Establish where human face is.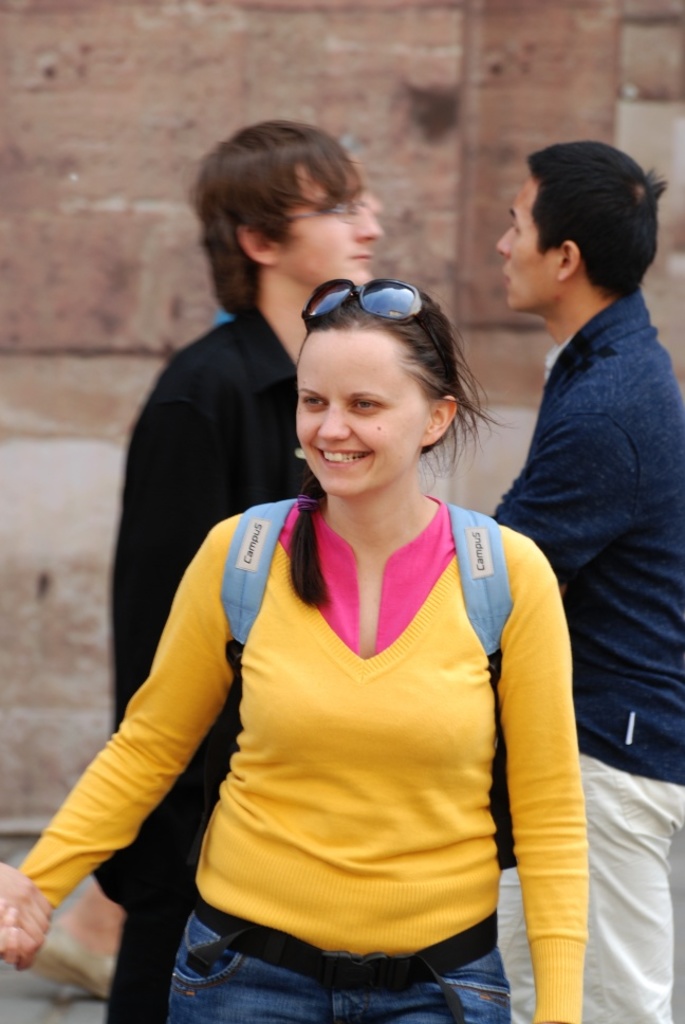
Established at bbox(278, 158, 382, 286).
